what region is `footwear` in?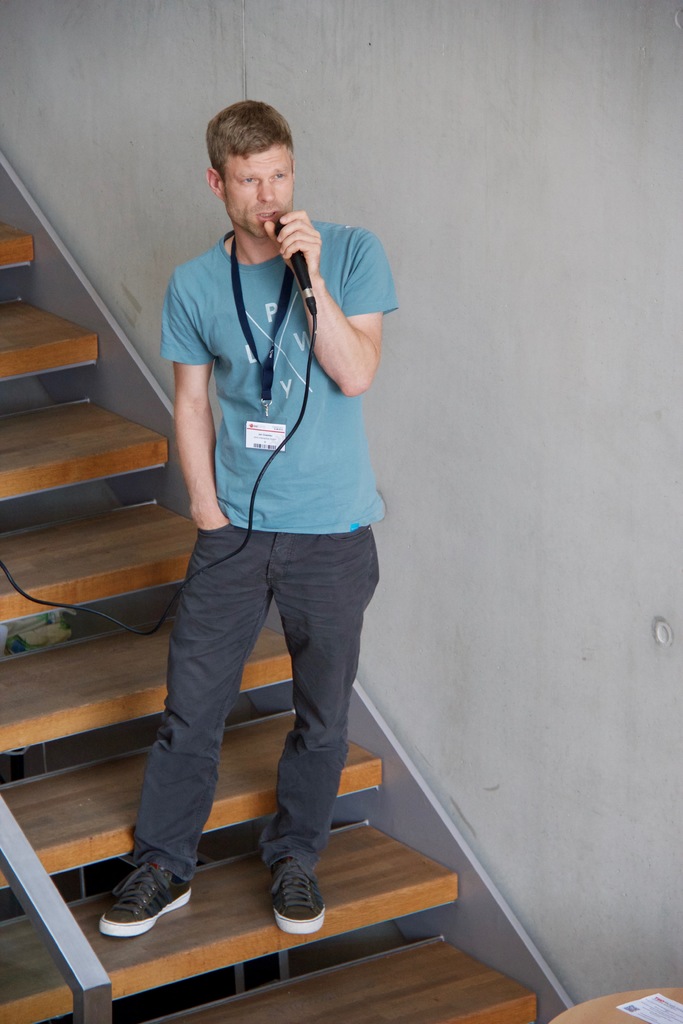
locate(268, 865, 330, 935).
